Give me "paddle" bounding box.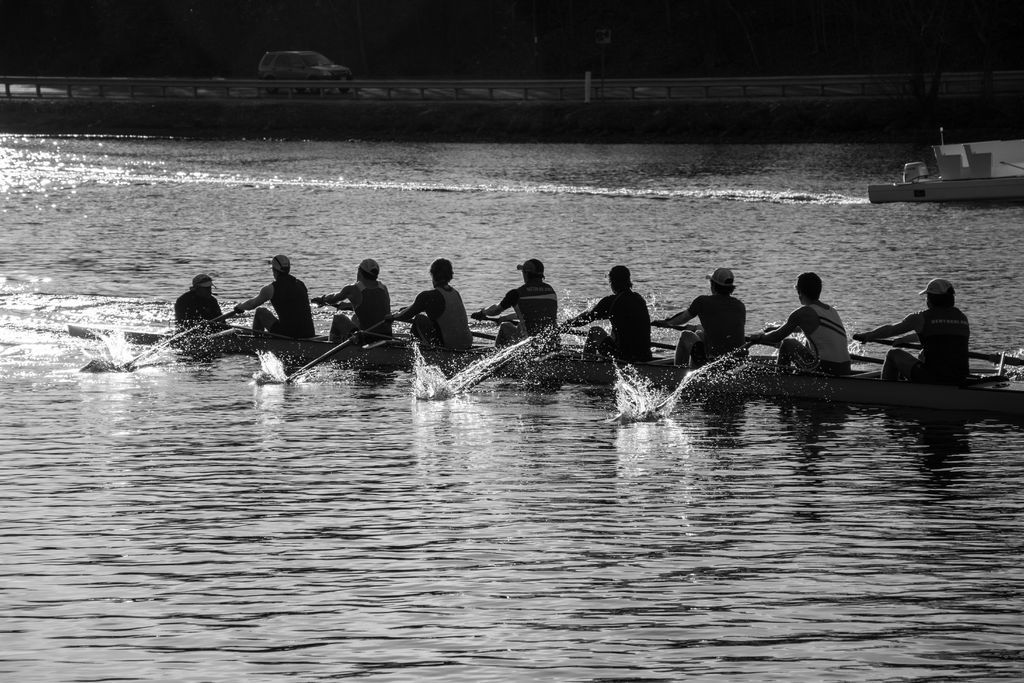
{"left": 156, "top": 309, "right": 240, "bottom": 350}.
